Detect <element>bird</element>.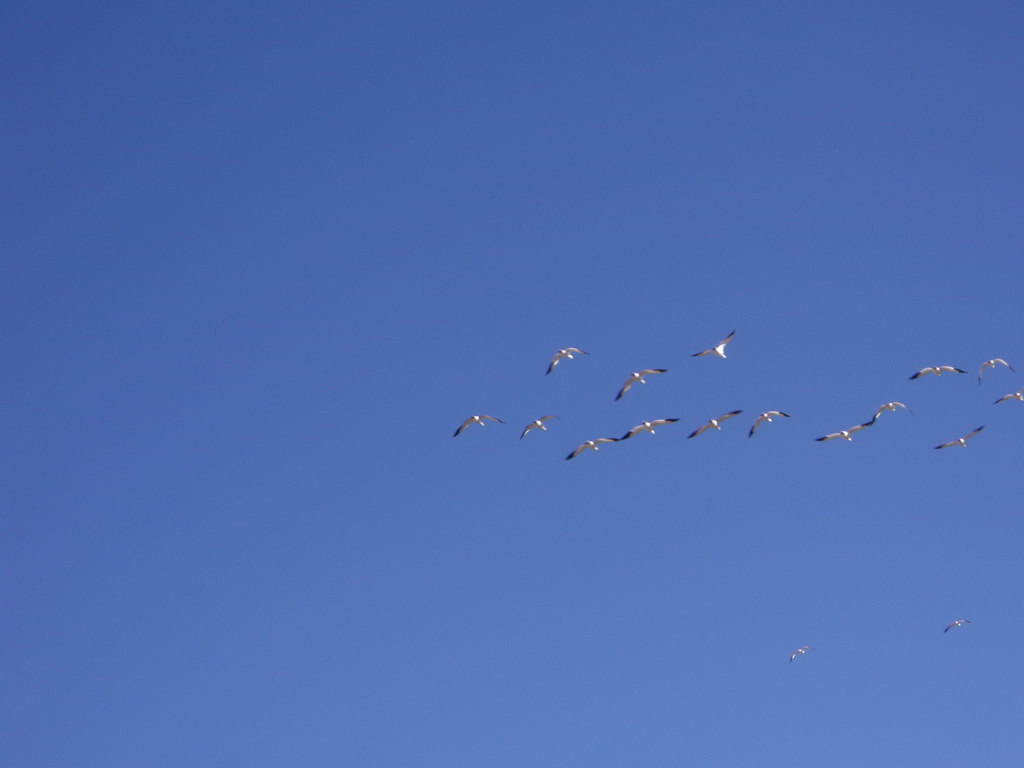
Detected at [455, 413, 507, 440].
